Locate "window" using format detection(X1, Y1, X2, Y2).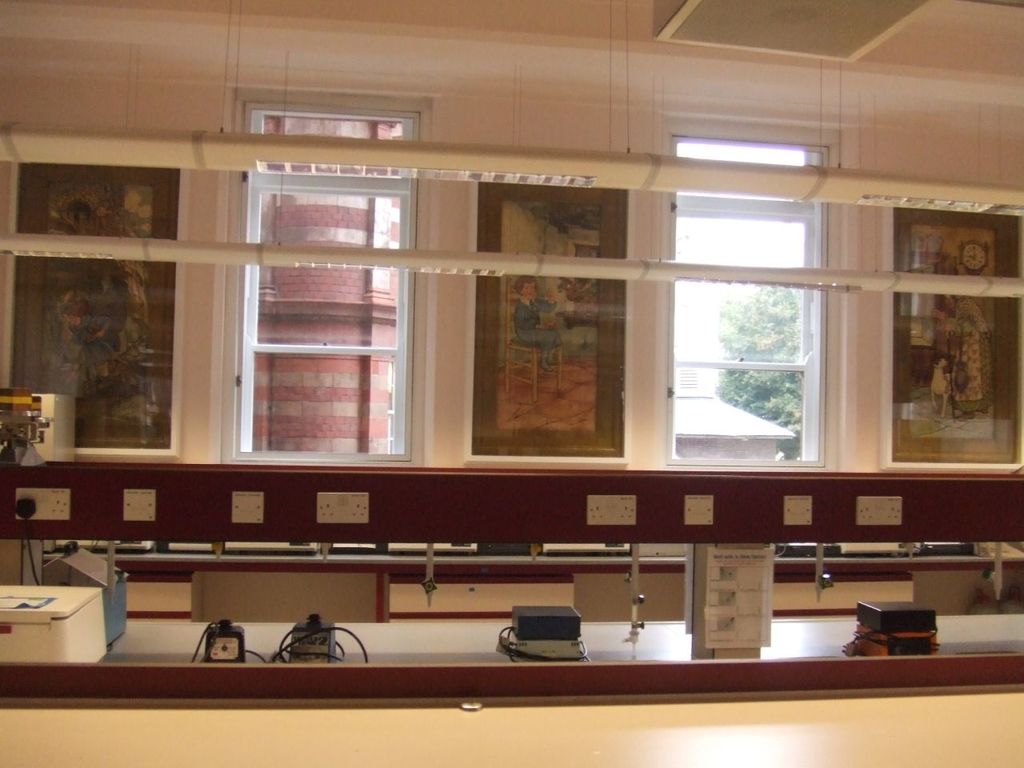
detection(210, 102, 422, 458).
